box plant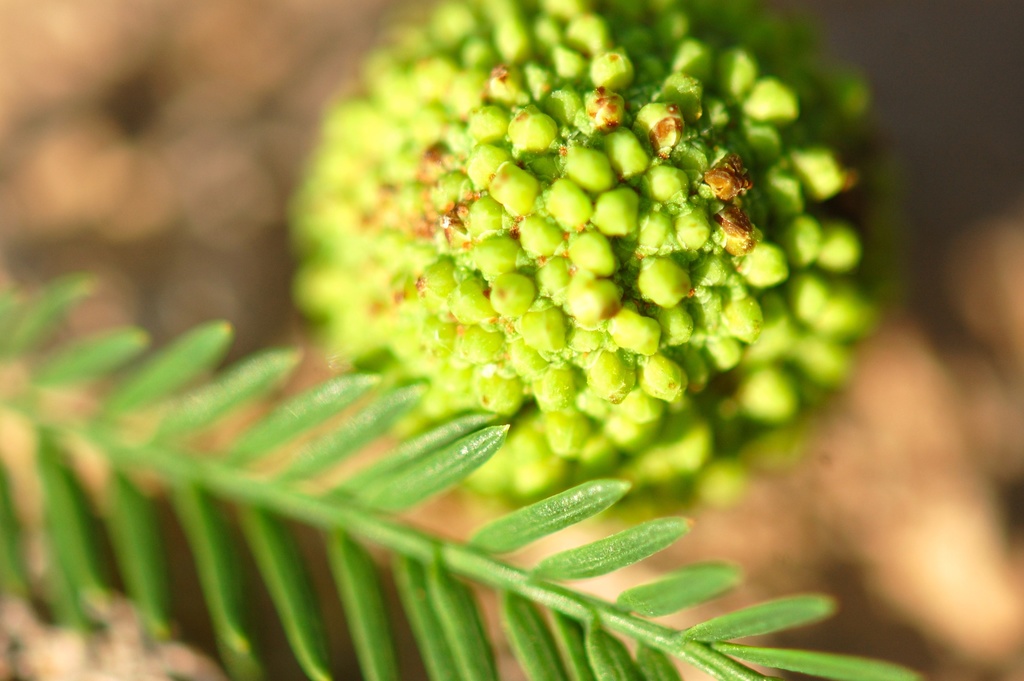
left=1, top=275, right=924, bottom=680
